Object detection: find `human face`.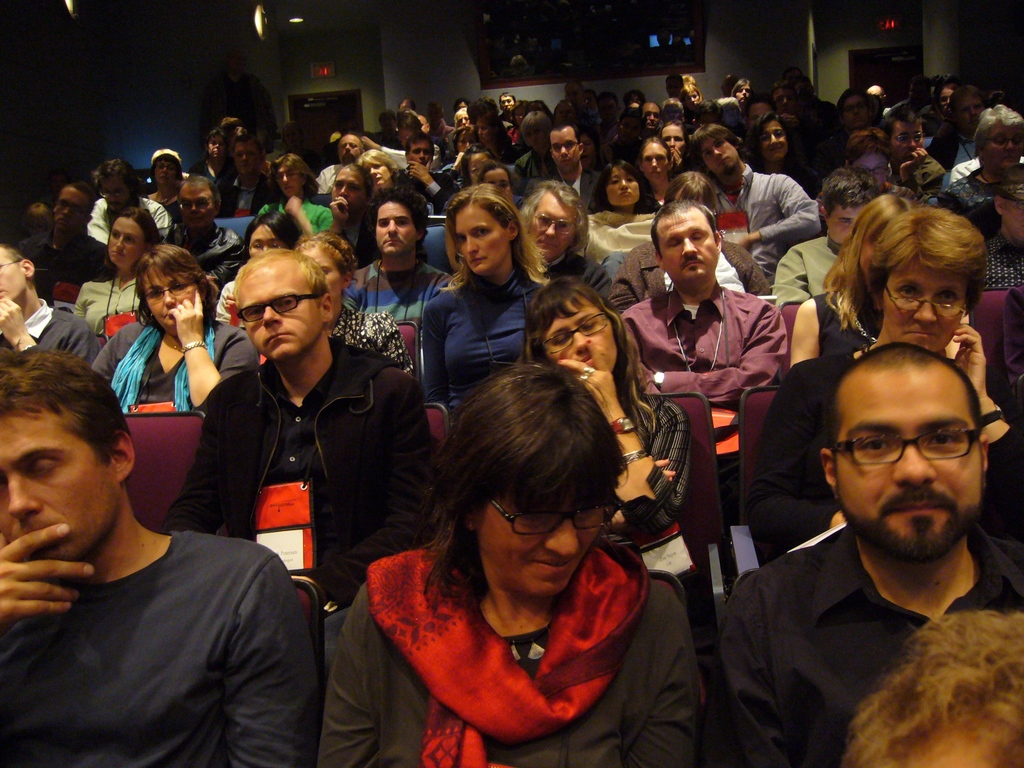
detection(364, 161, 389, 192).
